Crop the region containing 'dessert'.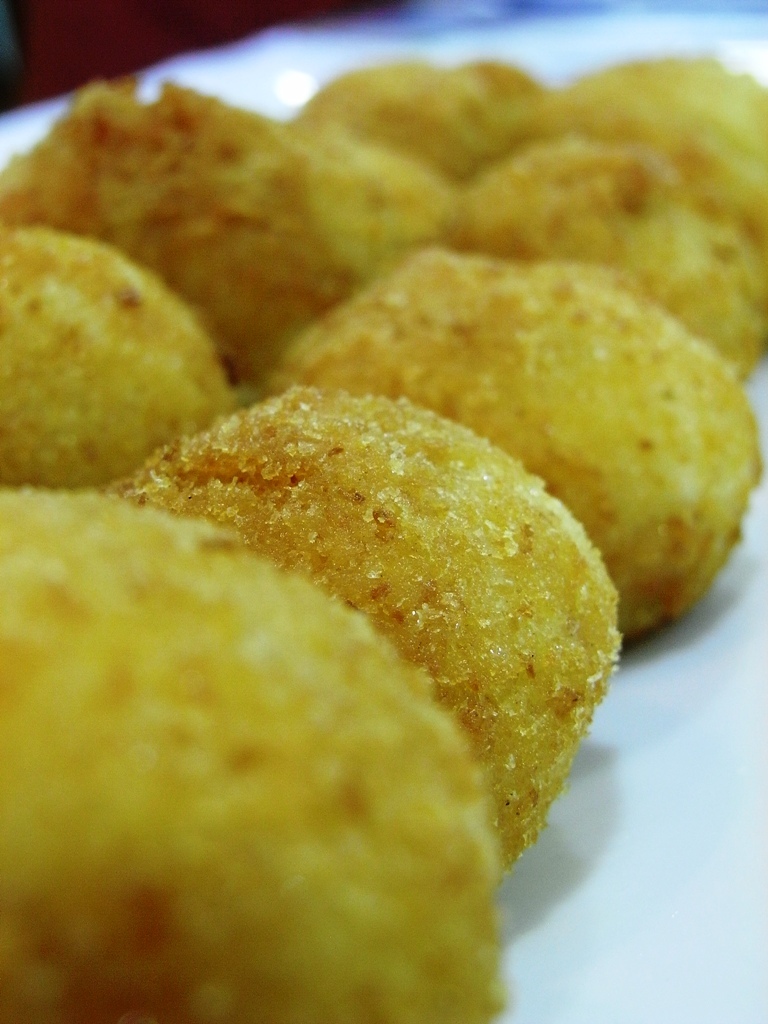
Crop region: {"left": 292, "top": 253, "right": 757, "bottom": 631}.
